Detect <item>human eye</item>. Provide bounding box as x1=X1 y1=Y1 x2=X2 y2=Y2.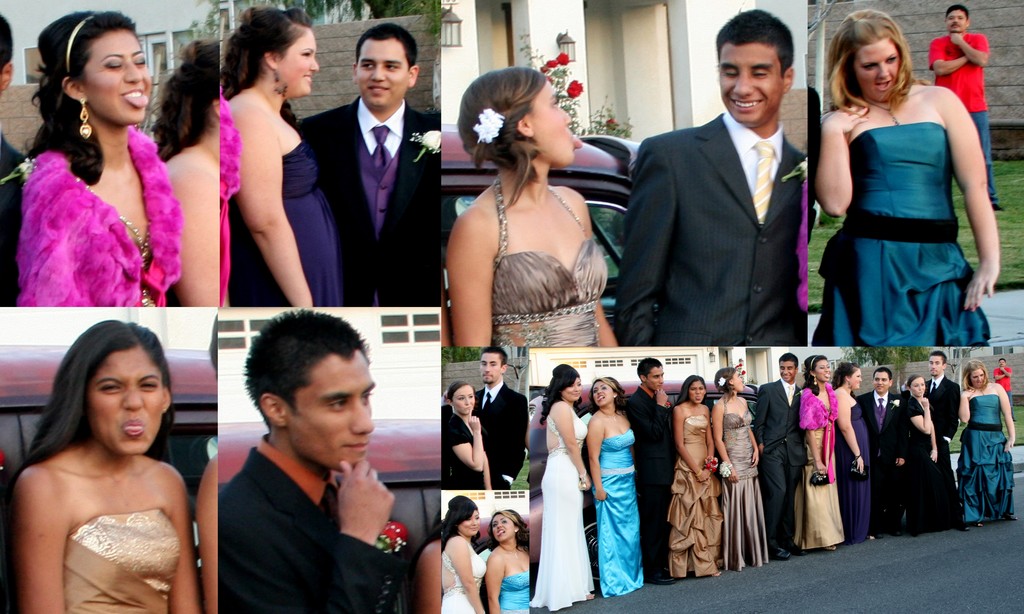
x1=500 y1=517 x2=509 y2=524.
